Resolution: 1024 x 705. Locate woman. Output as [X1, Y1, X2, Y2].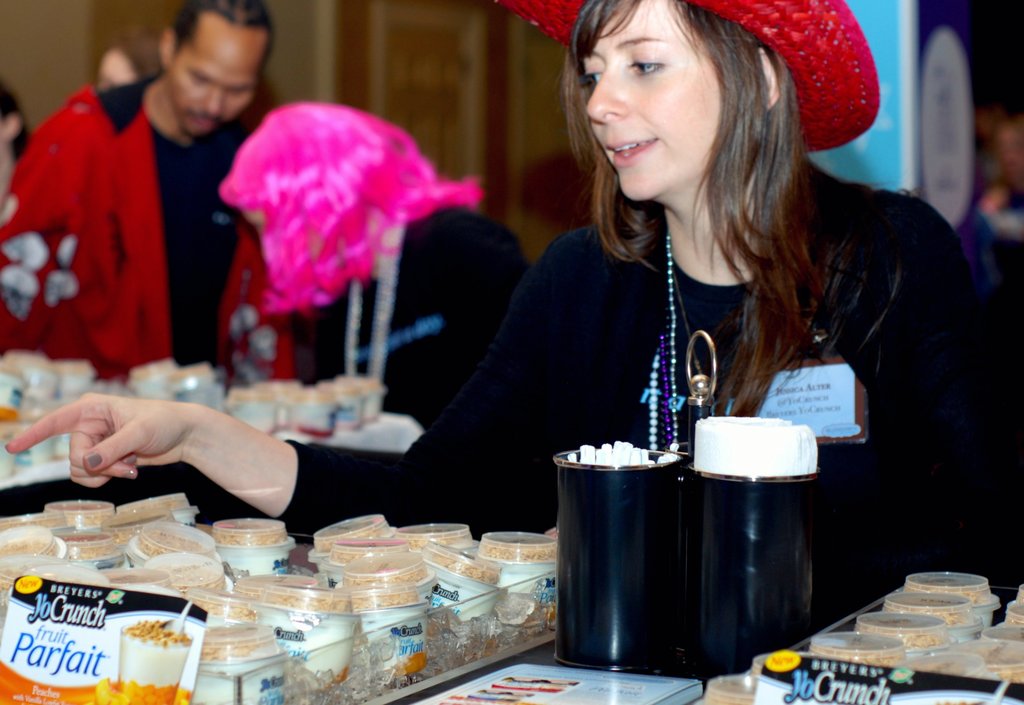
[0, 0, 1023, 636].
